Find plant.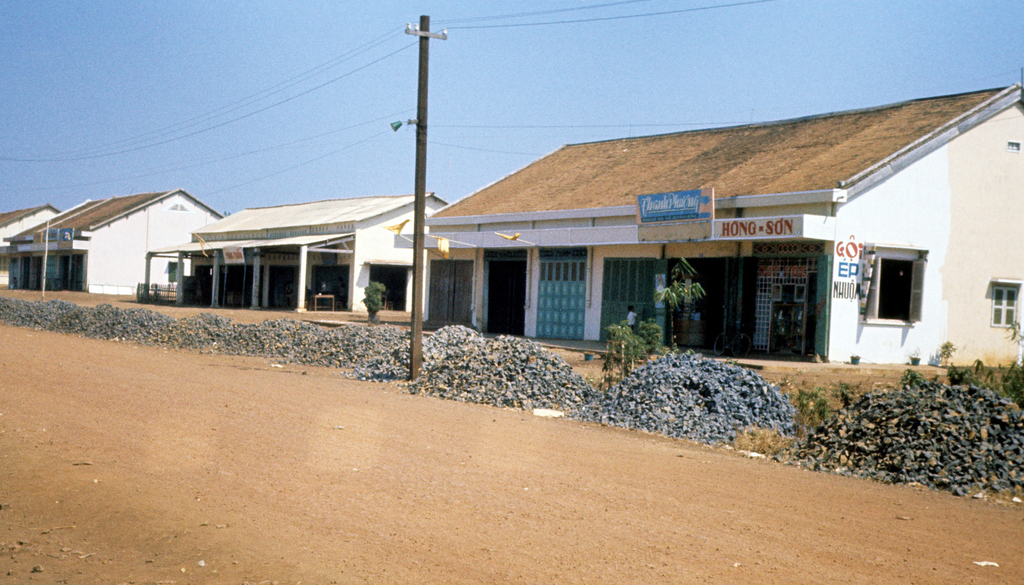
[left=361, top=281, right=386, bottom=316].
